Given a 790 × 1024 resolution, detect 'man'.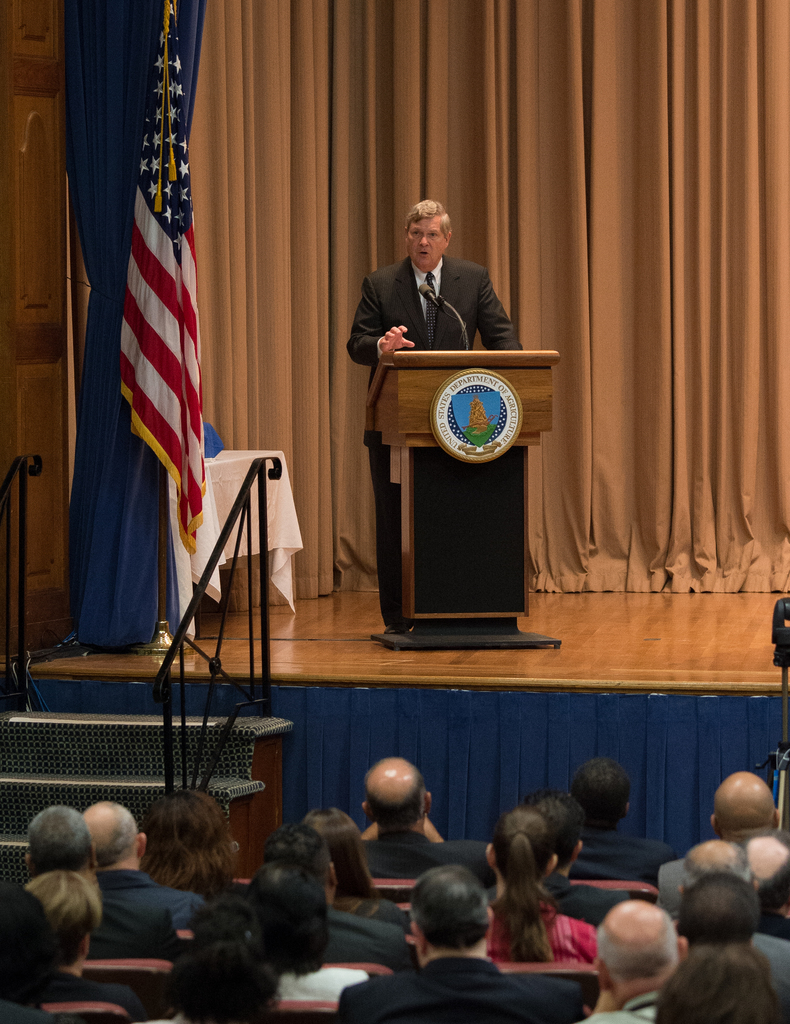
23/805/174/957.
